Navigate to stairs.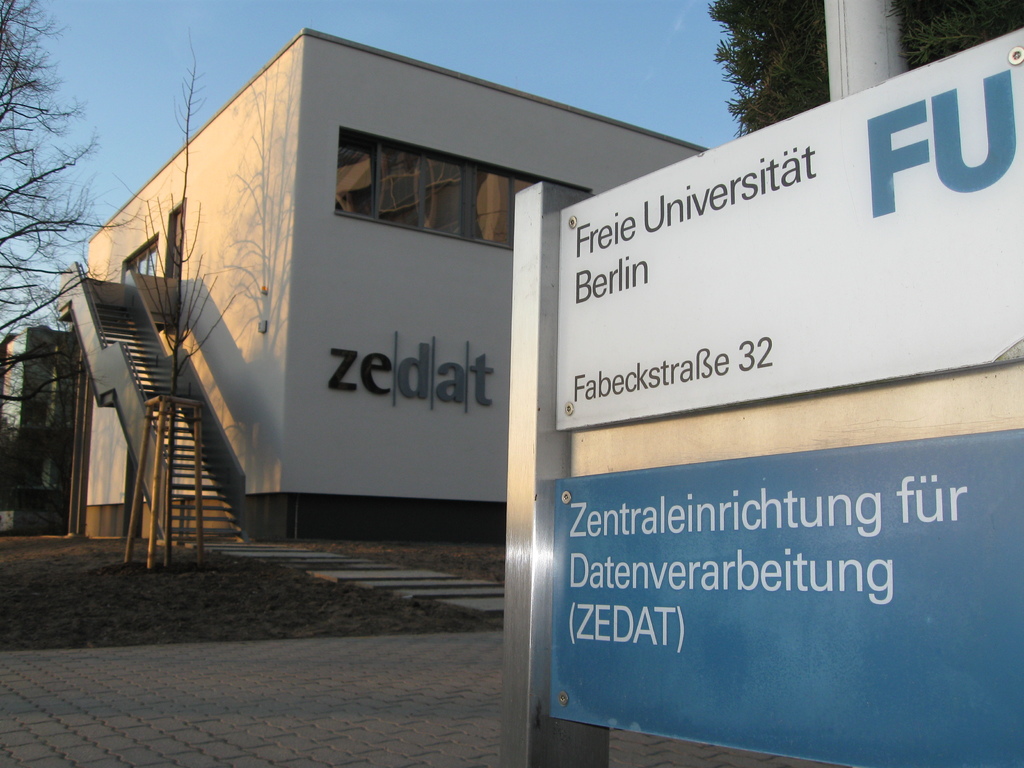
Navigation target: pyautogui.locateOnScreen(84, 270, 250, 539).
